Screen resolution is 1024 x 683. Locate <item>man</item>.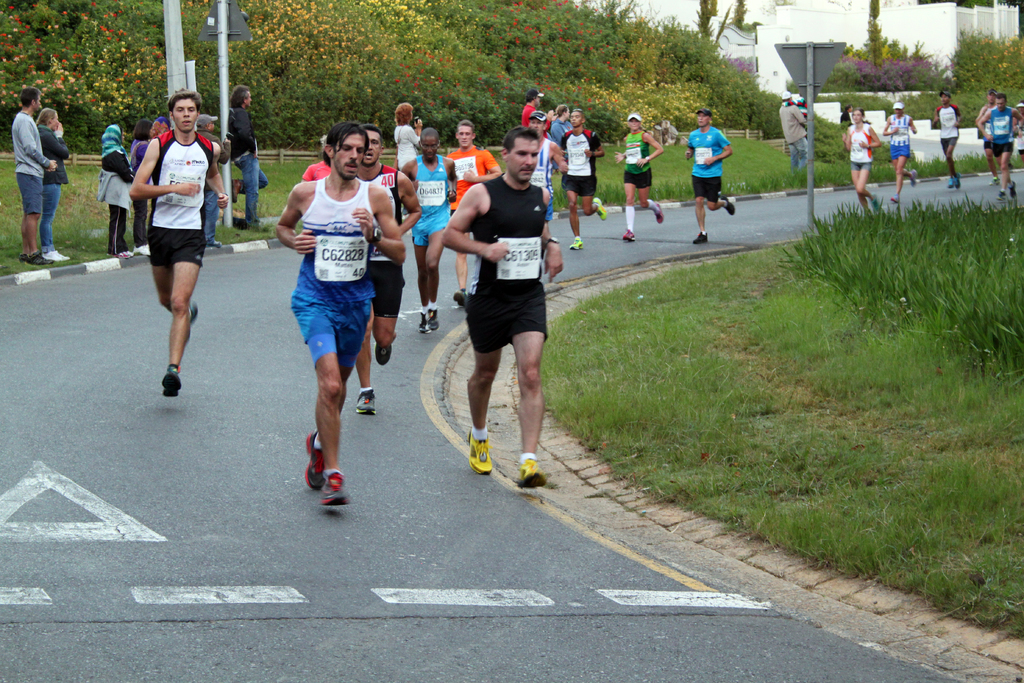
{"left": 129, "top": 89, "right": 227, "bottom": 397}.
